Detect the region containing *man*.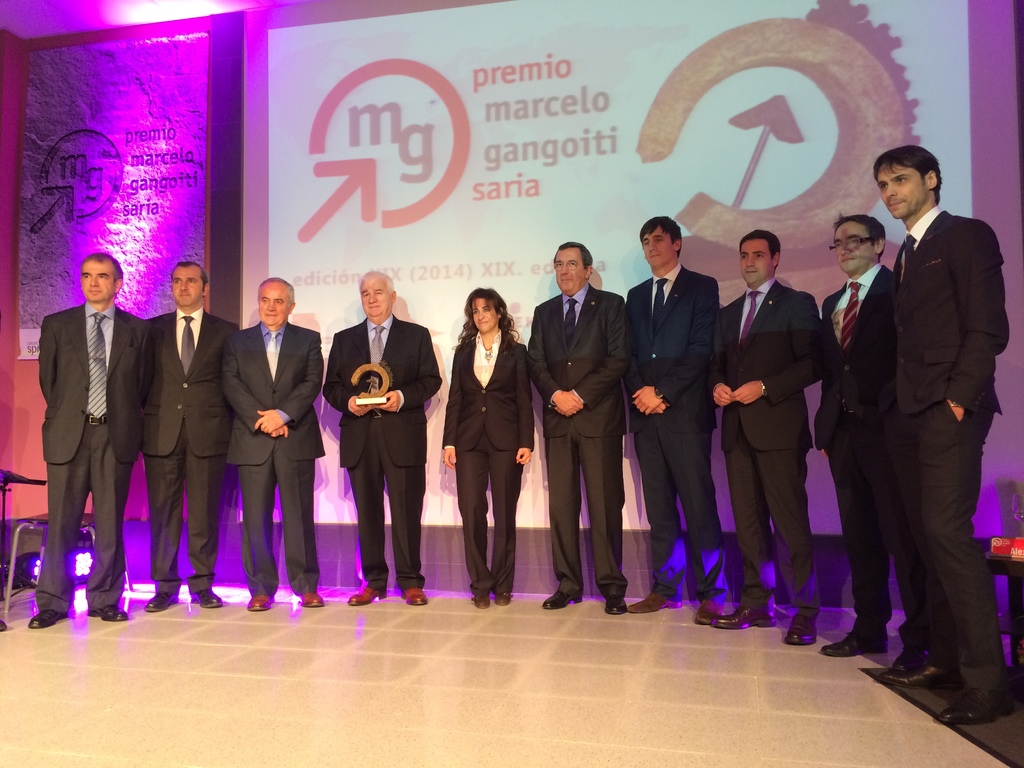
141/264/232/616.
